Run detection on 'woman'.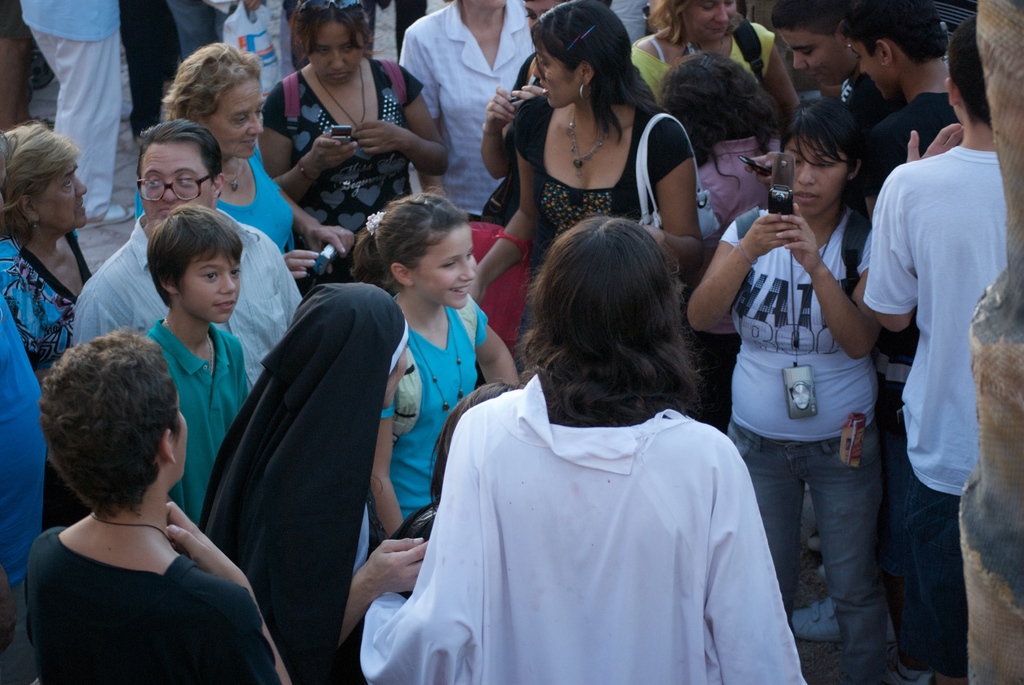
Result: <region>371, 198, 777, 683</region>.
